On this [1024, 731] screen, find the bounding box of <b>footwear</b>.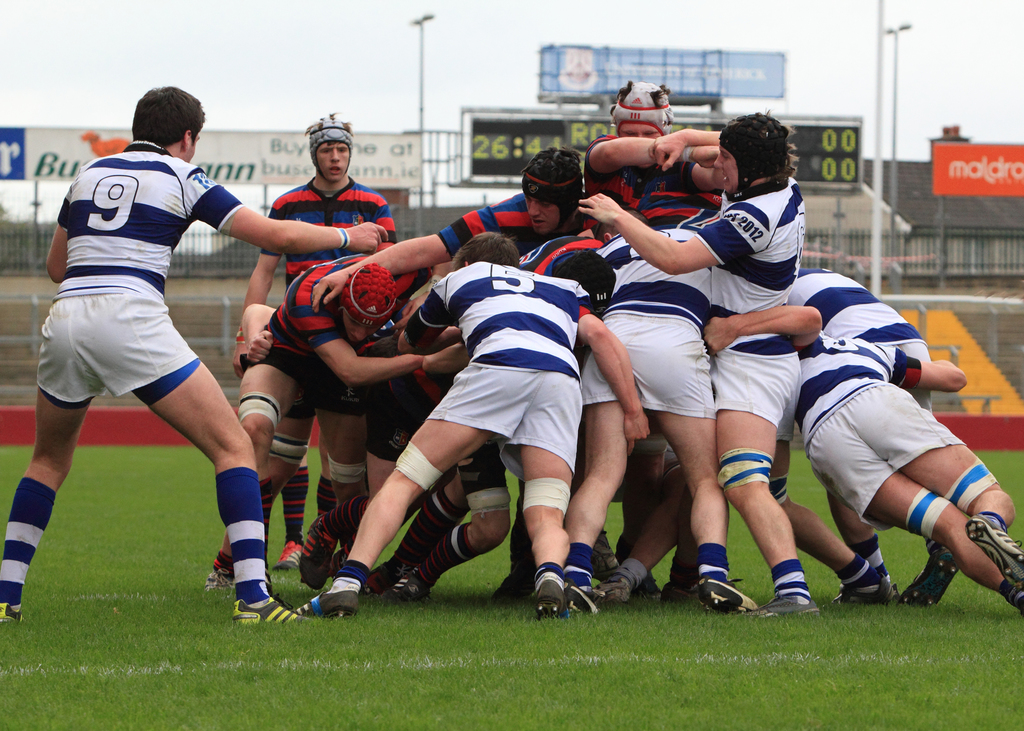
Bounding box: <box>275,542,299,568</box>.
